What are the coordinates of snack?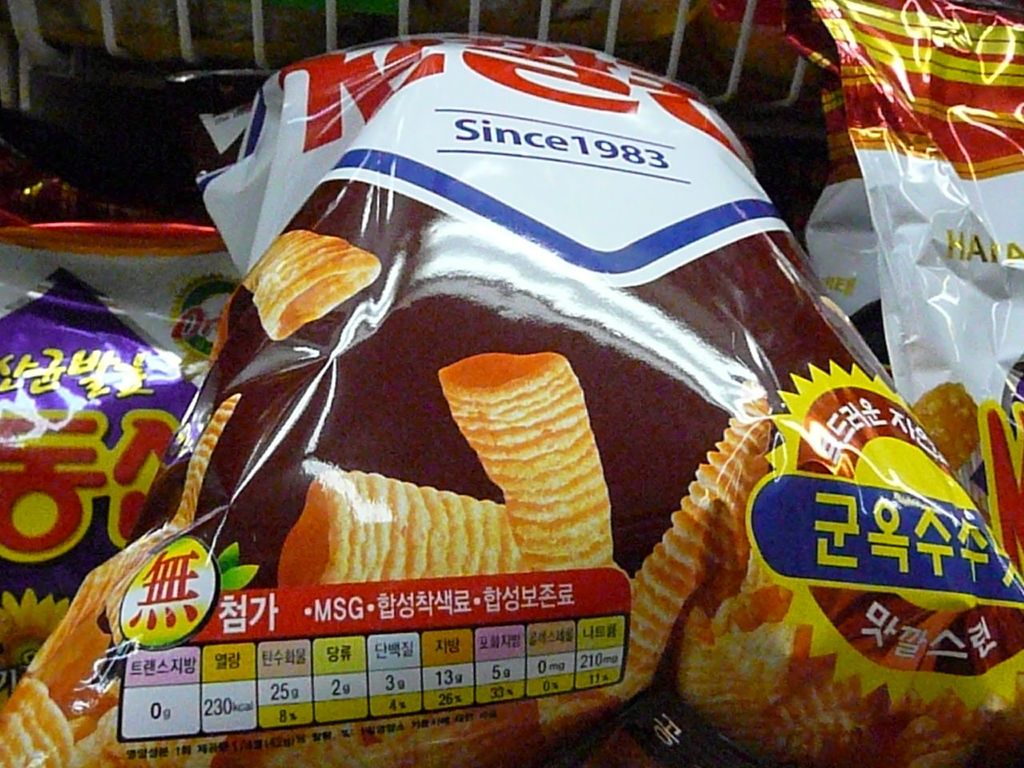
bbox=[438, 346, 618, 570].
